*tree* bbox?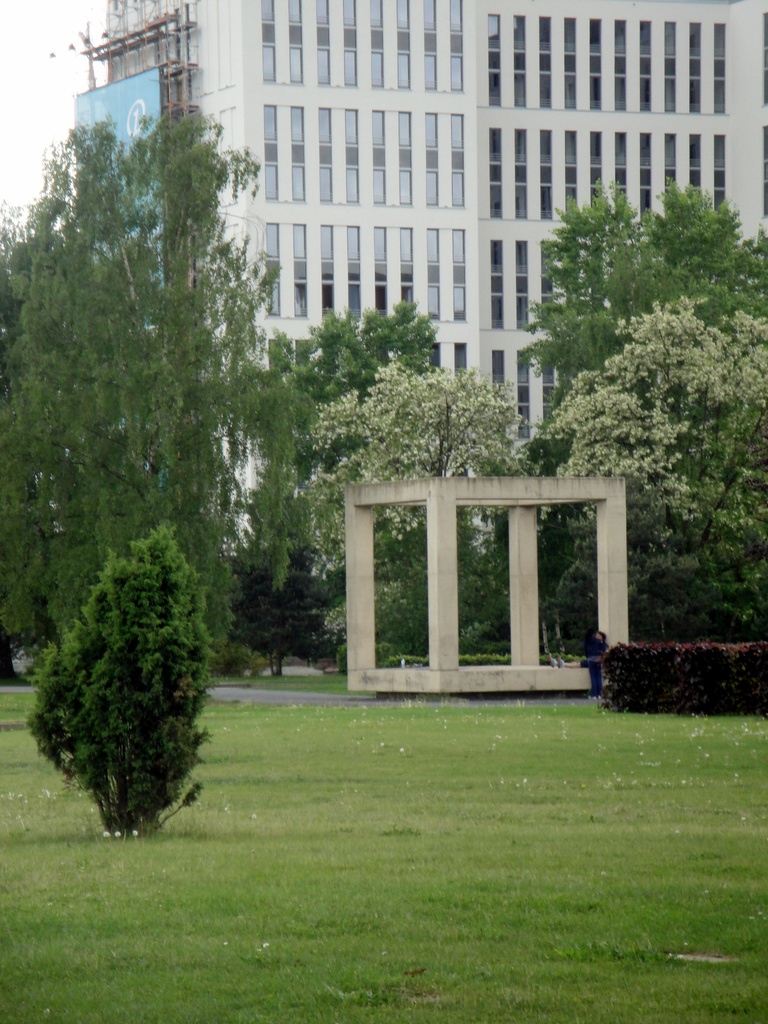
locate(0, 106, 310, 678)
